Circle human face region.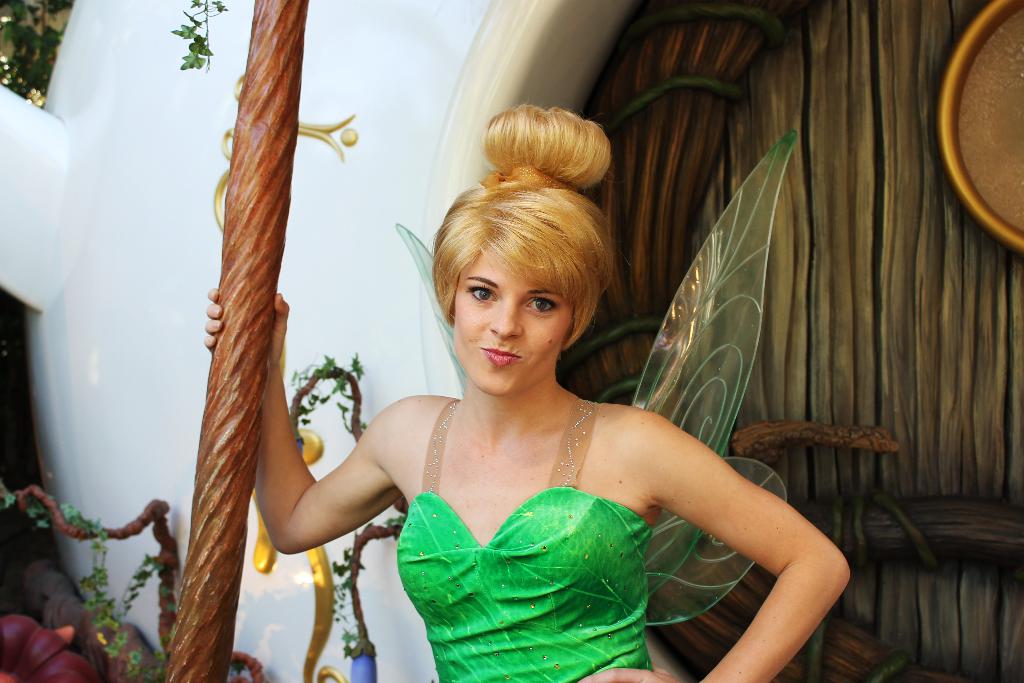
Region: {"x1": 452, "y1": 242, "x2": 581, "y2": 391}.
